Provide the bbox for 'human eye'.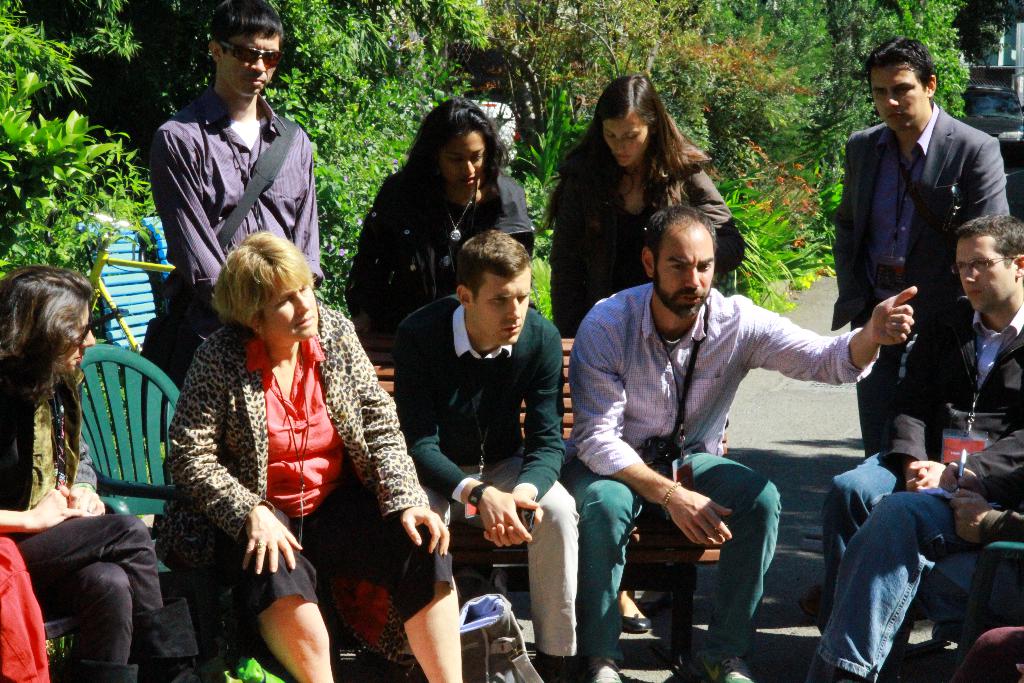
pyautogui.locateOnScreen(626, 133, 637, 142).
